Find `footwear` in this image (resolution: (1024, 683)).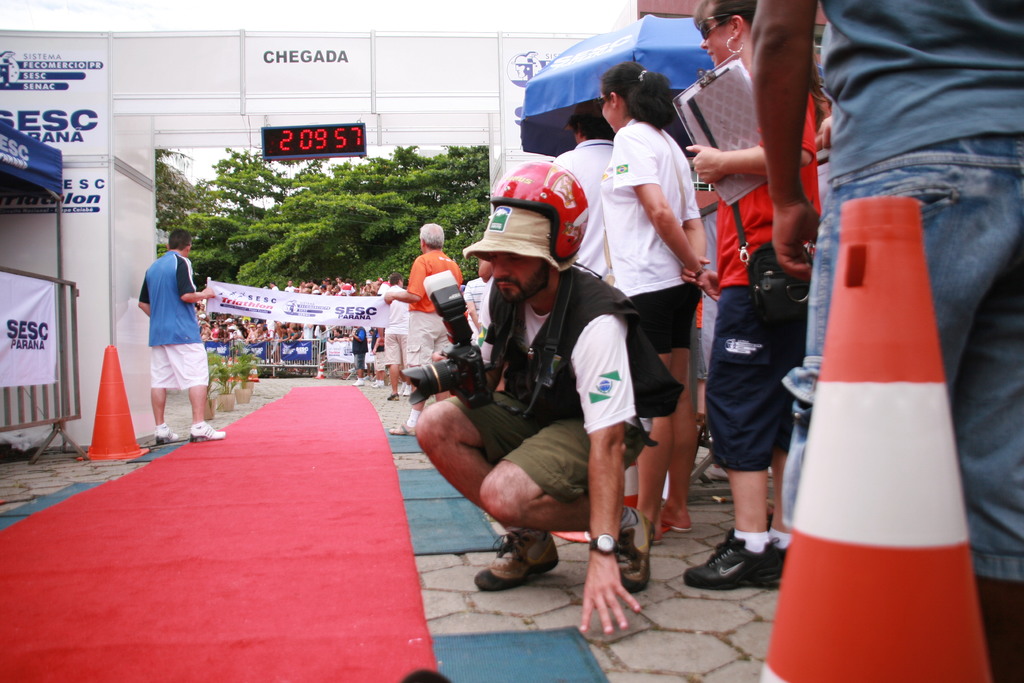
left=155, top=420, right=181, bottom=446.
